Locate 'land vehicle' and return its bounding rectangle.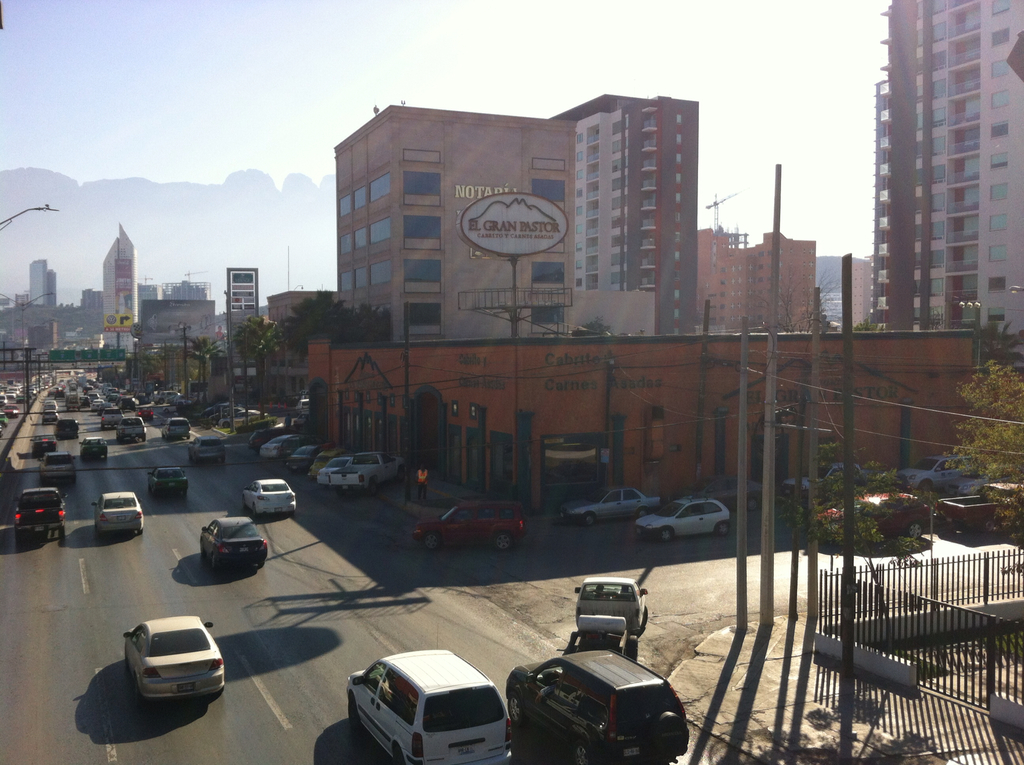
{"x1": 253, "y1": 426, "x2": 286, "y2": 442}.
